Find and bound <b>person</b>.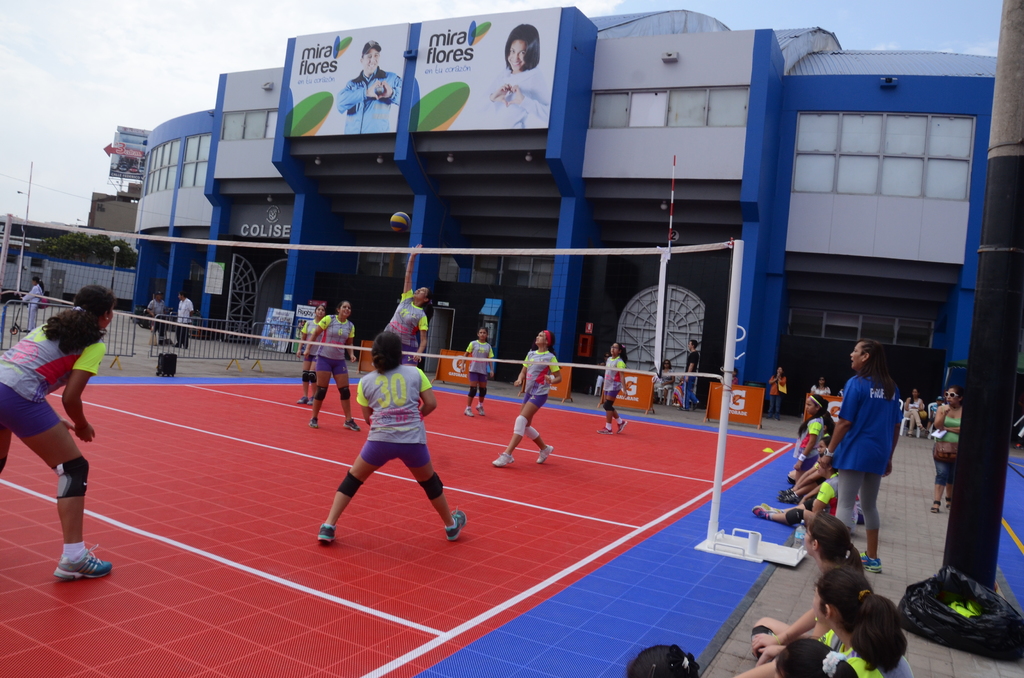
Bound: box=[616, 638, 704, 677].
